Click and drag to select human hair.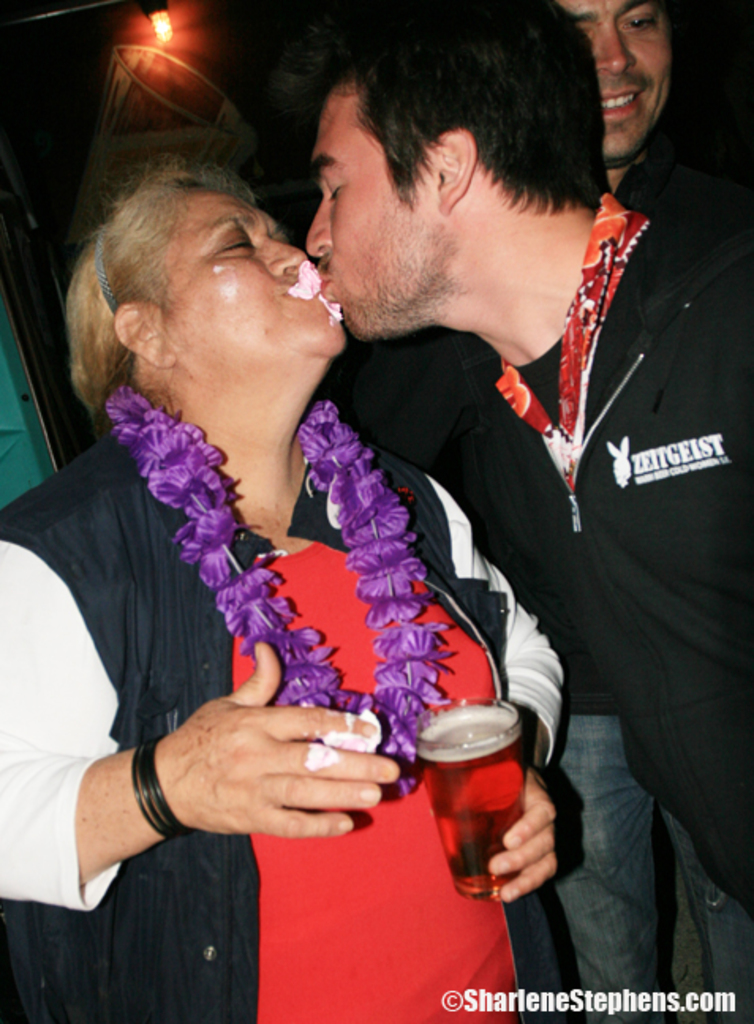
Selection: bbox=(58, 152, 264, 422).
